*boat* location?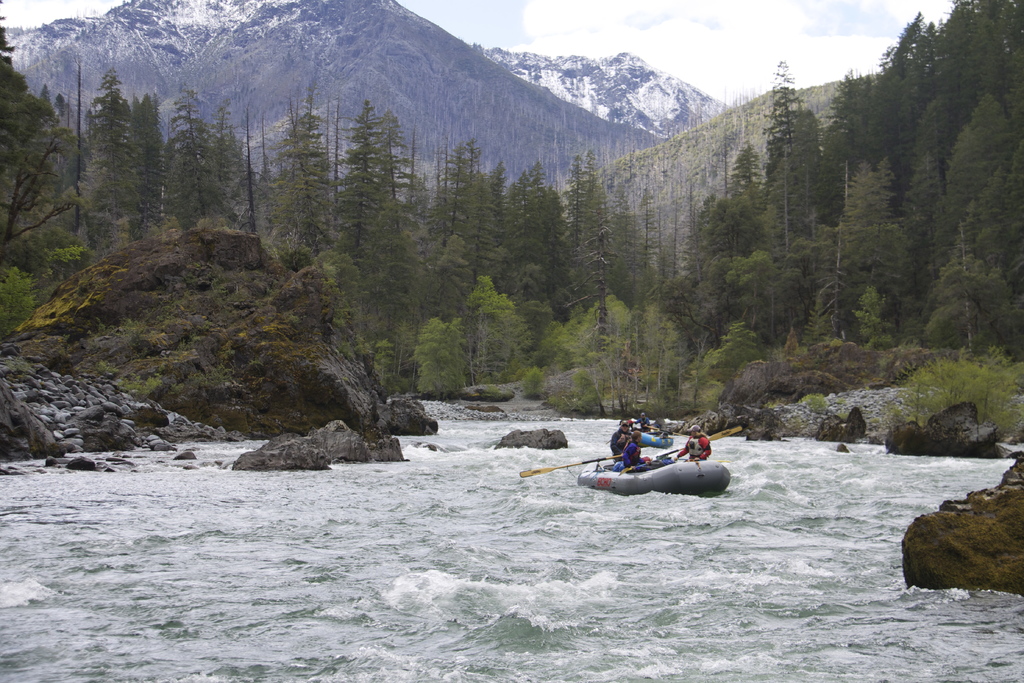
(584, 426, 732, 497)
